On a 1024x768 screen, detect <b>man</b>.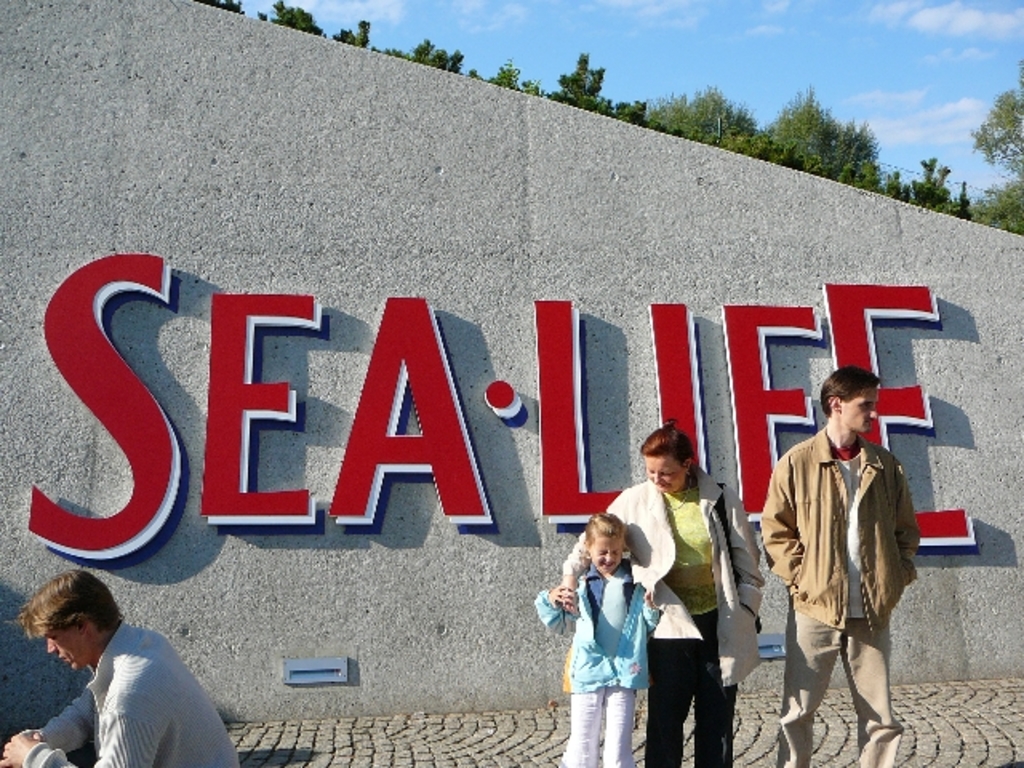
0/571/240/766.
